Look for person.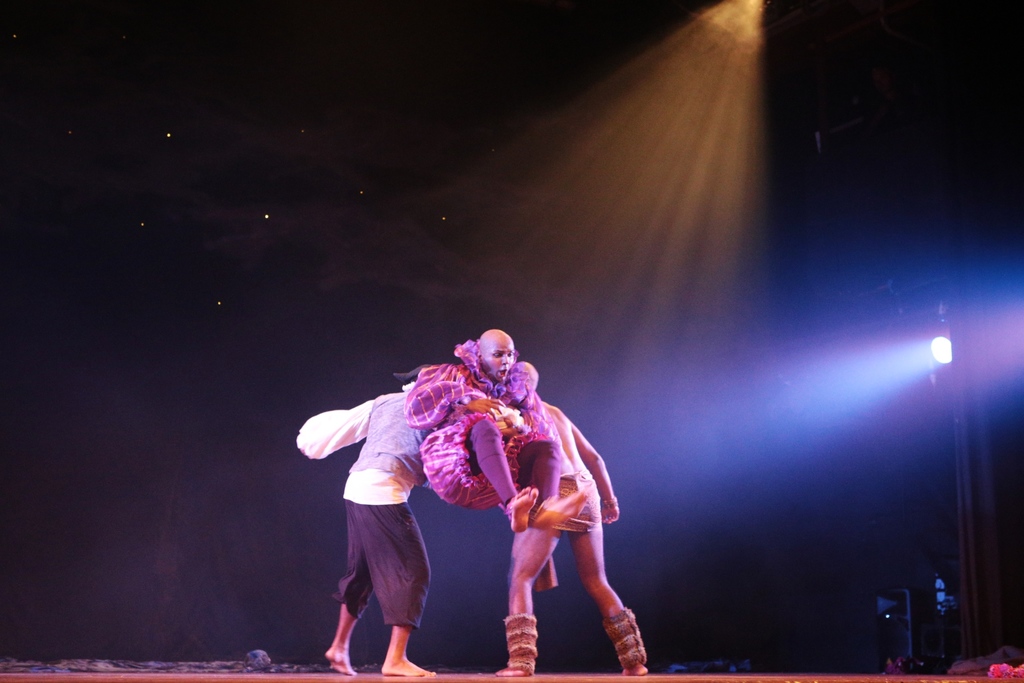
Found: bbox(294, 363, 437, 678).
